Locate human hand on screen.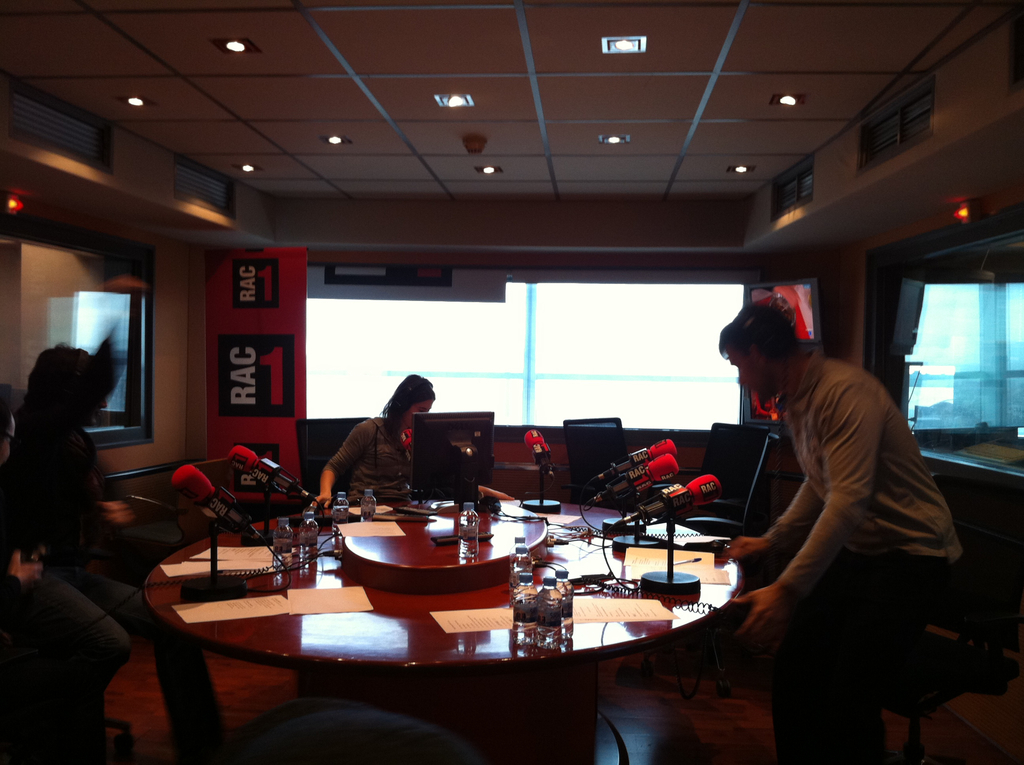
On screen at (x1=105, y1=501, x2=137, y2=525).
